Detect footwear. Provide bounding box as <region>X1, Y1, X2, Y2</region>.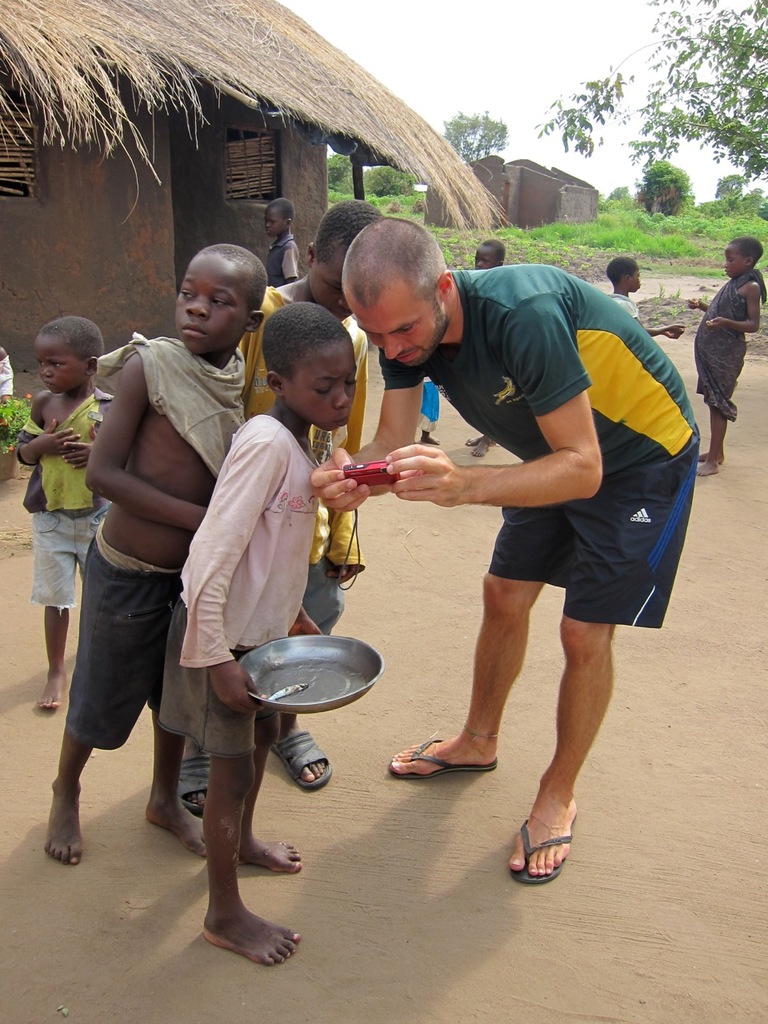
<region>390, 741, 499, 779</region>.
